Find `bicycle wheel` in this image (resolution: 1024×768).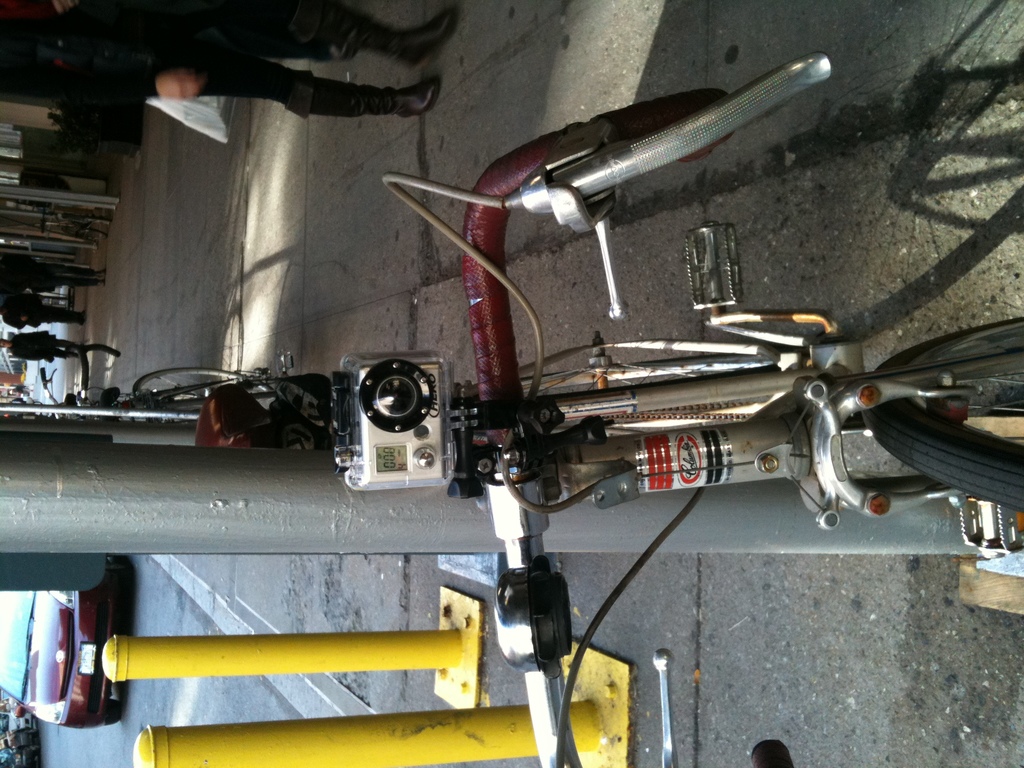
box=[60, 225, 109, 243].
